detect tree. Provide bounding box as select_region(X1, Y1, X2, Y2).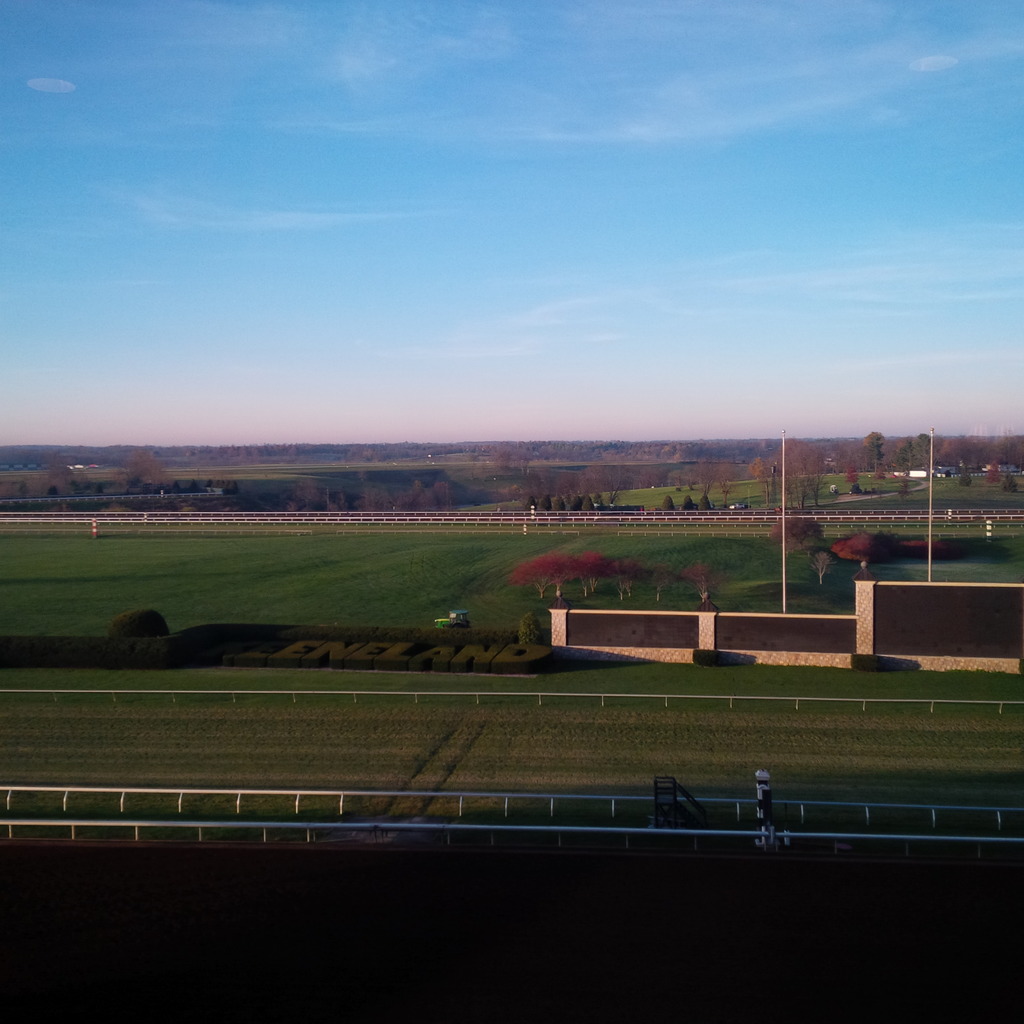
select_region(678, 564, 724, 604).
